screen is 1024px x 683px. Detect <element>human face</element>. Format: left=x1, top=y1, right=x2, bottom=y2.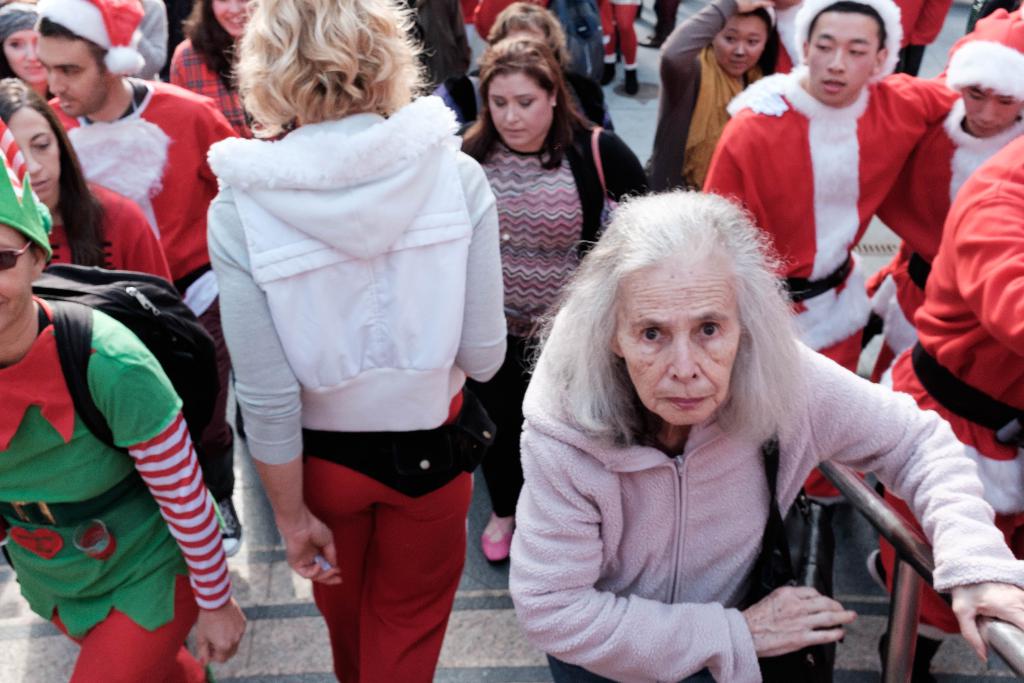
left=960, top=83, right=1023, bottom=136.
